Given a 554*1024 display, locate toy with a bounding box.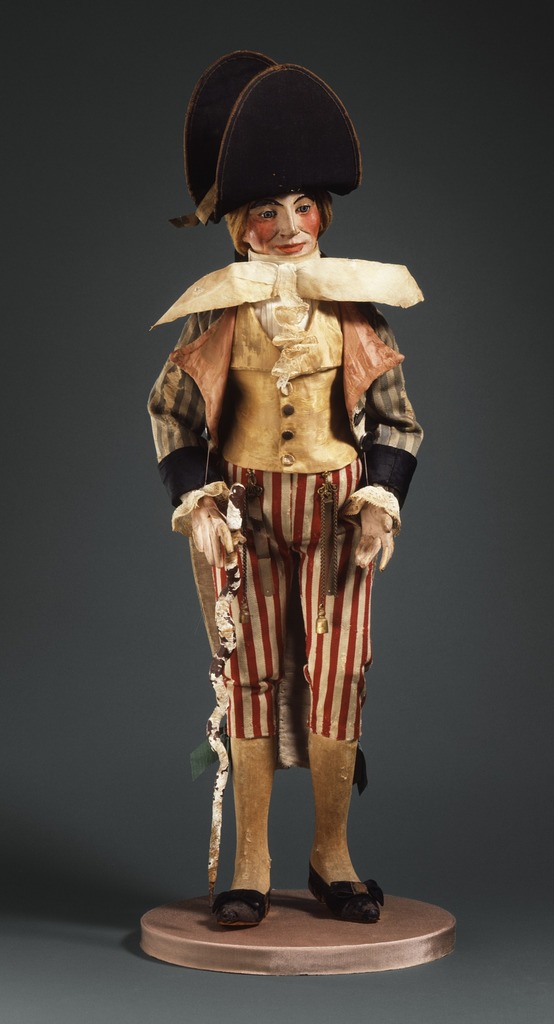
Located: box(150, 70, 437, 939).
